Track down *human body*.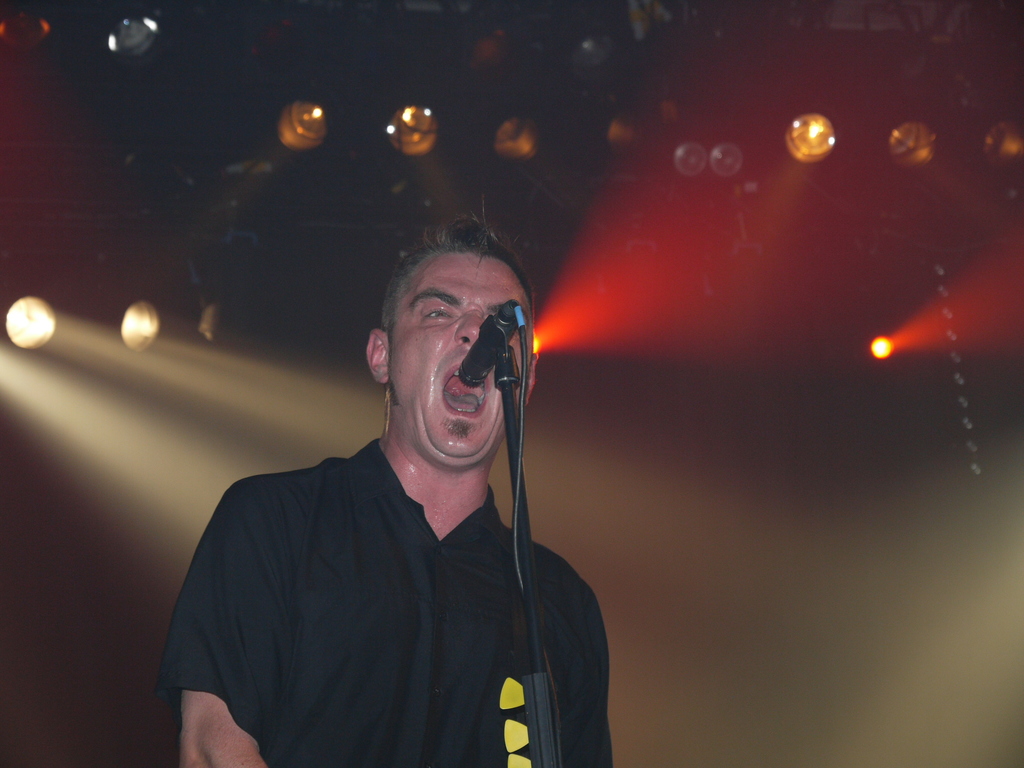
Tracked to [x1=182, y1=246, x2=608, y2=767].
